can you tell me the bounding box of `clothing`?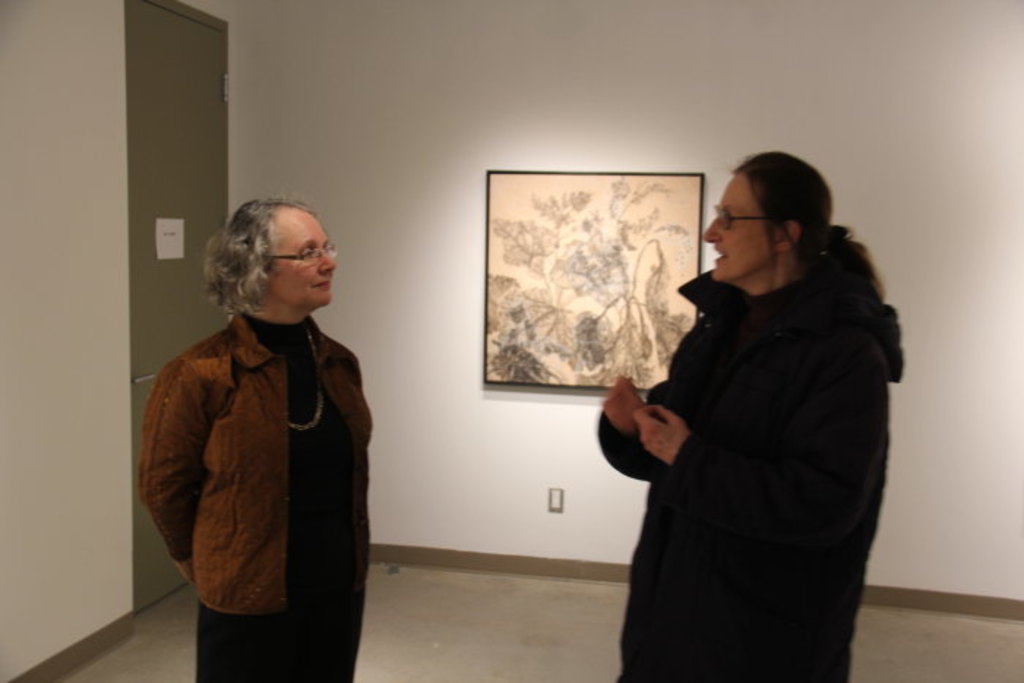
locate(592, 225, 886, 667).
